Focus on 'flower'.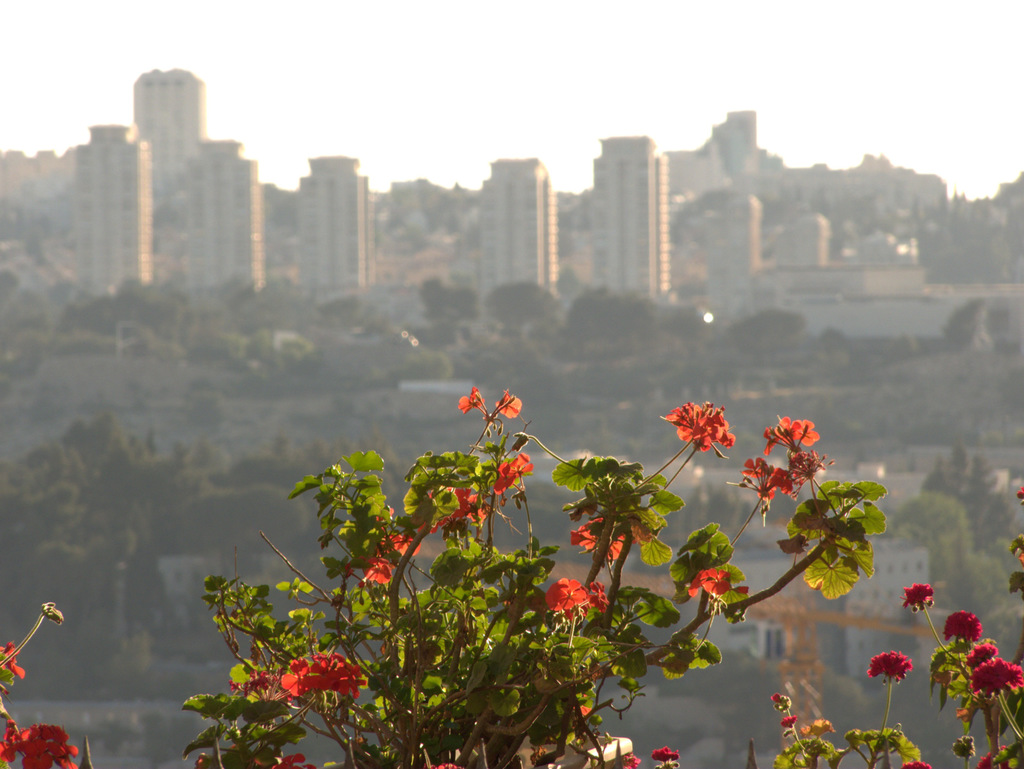
Focused at [x1=971, y1=654, x2=1023, y2=697].
